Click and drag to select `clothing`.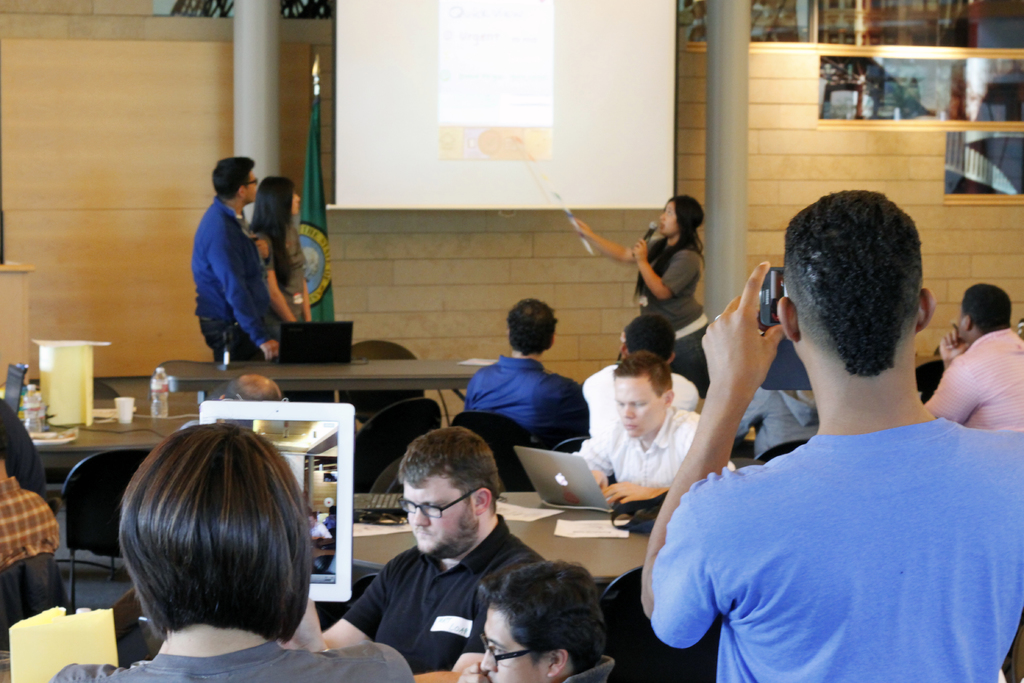
Selection: crop(563, 646, 616, 682).
